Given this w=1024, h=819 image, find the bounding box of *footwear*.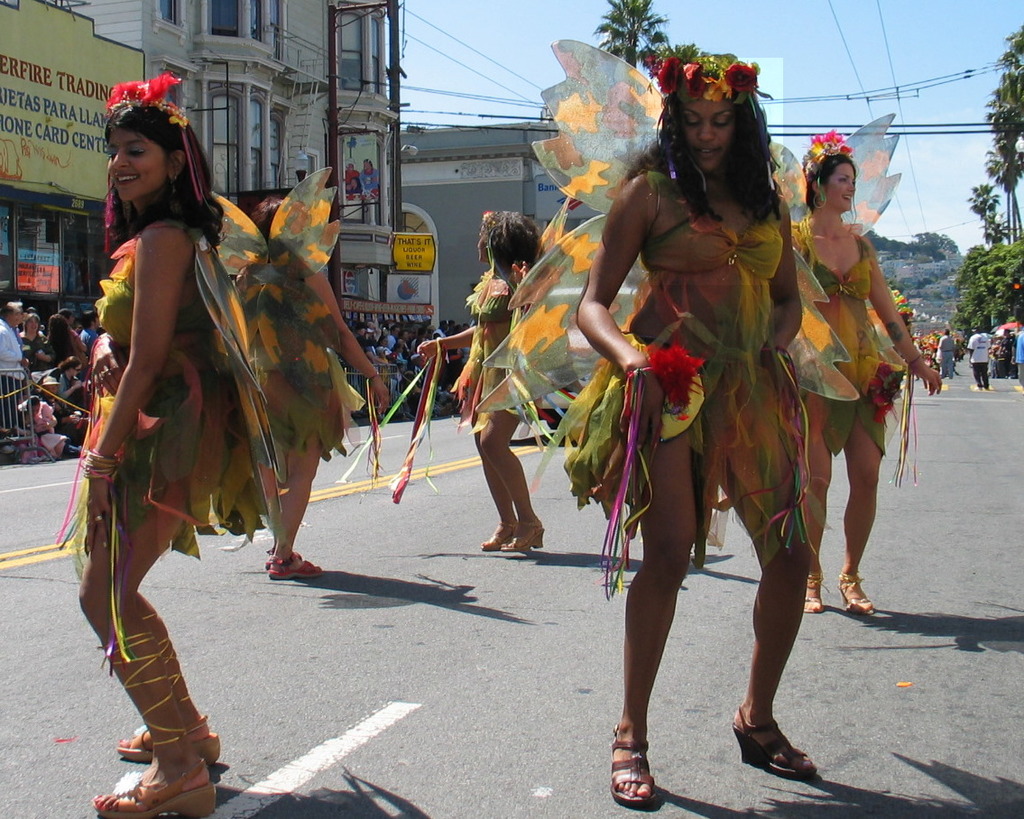
locate(268, 548, 302, 567).
